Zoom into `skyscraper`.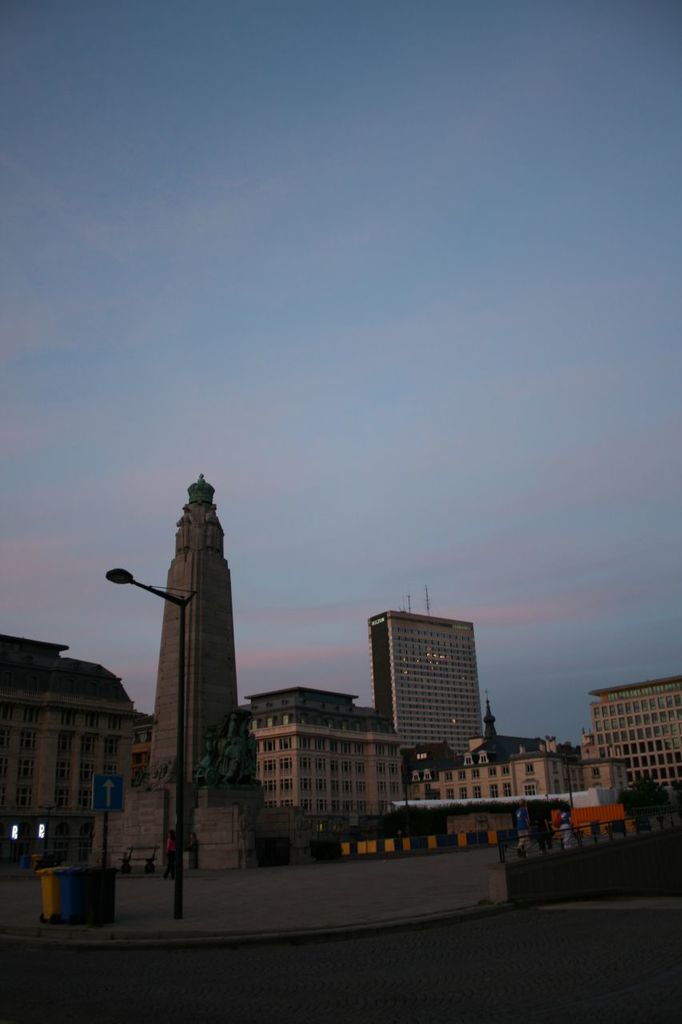
Zoom target: left=357, top=602, right=501, bottom=780.
